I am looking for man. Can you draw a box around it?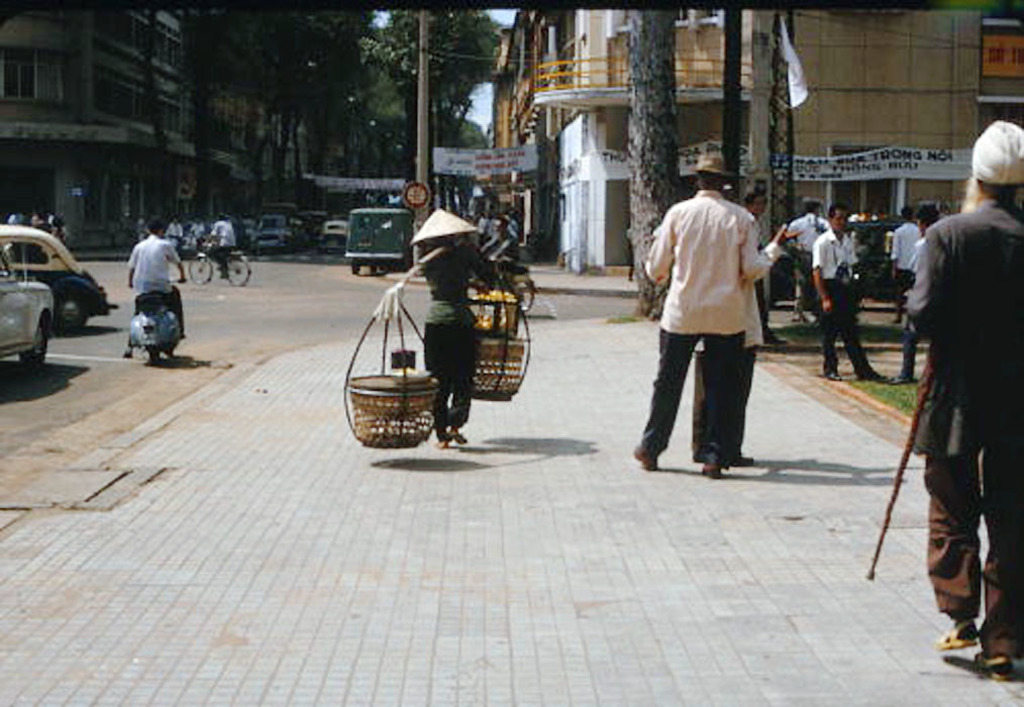
Sure, the bounding box is bbox=(747, 194, 785, 342).
